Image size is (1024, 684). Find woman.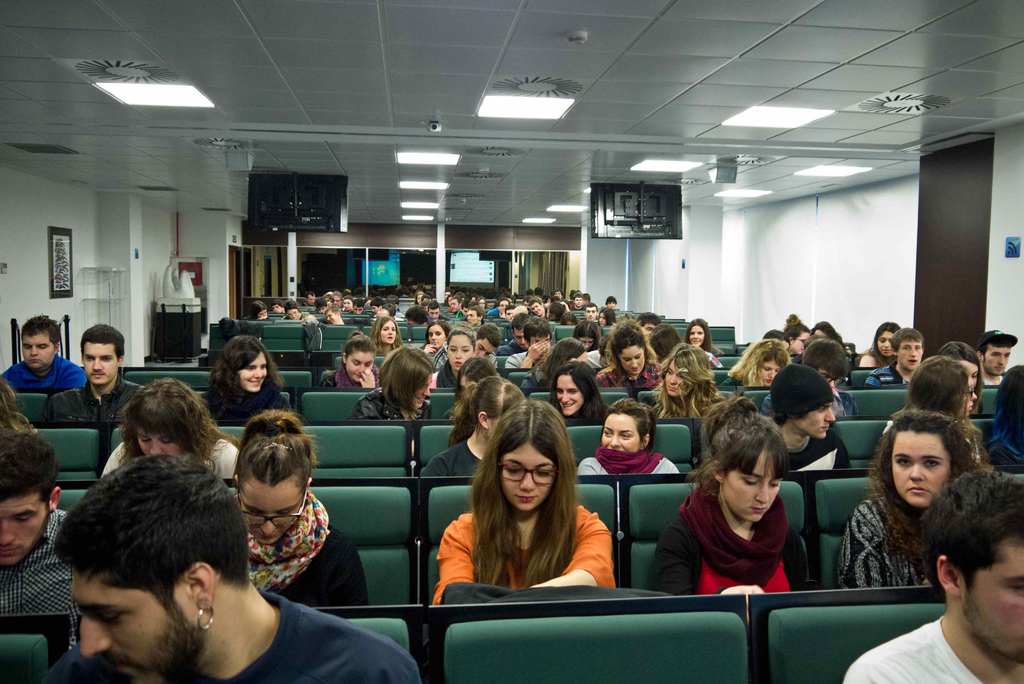
left=99, top=379, right=253, bottom=480.
